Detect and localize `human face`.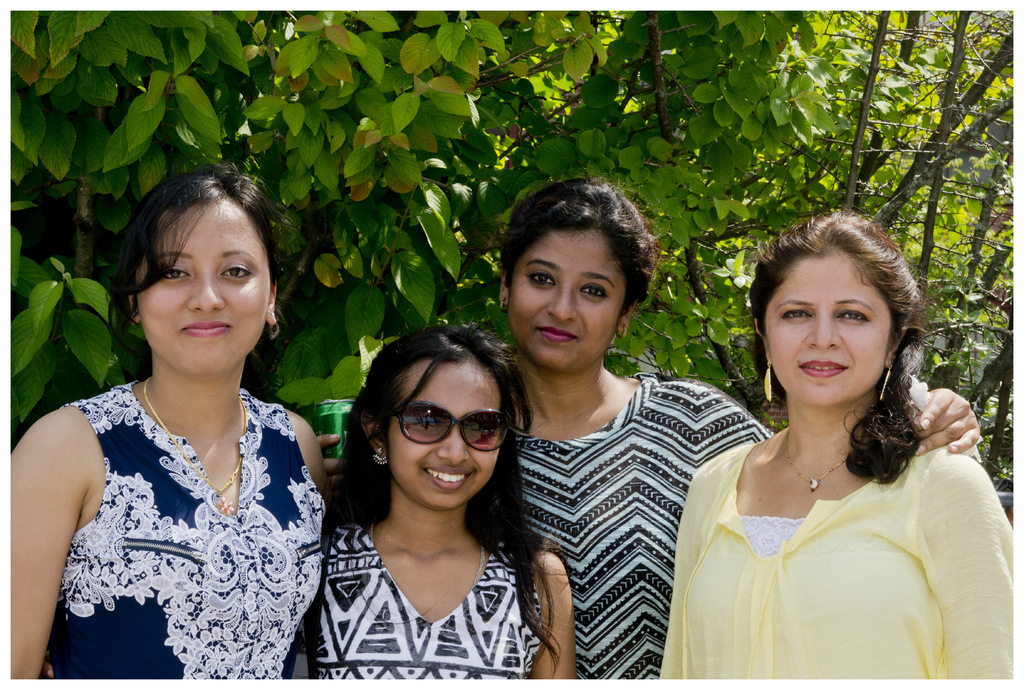
Localized at [left=135, top=193, right=270, bottom=370].
